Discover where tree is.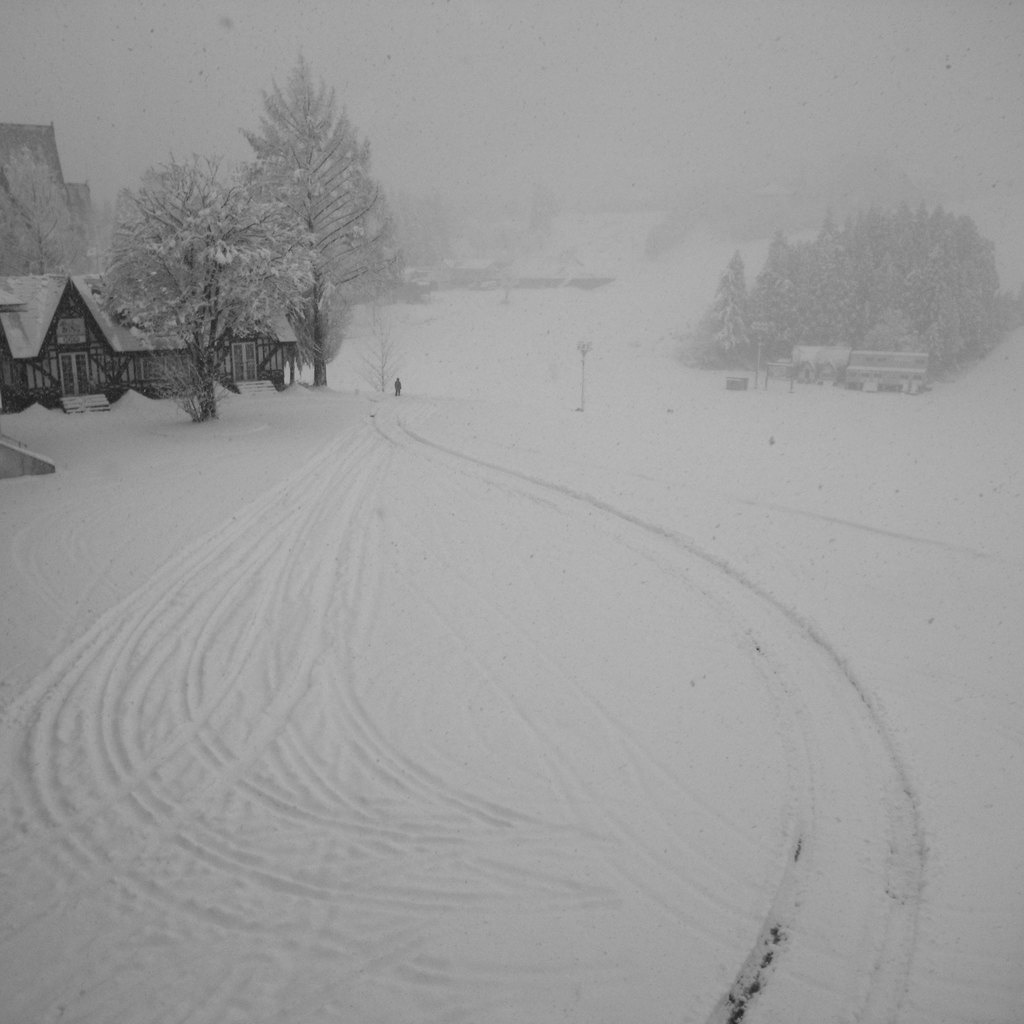
Discovered at <bbox>0, 150, 77, 284</bbox>.
